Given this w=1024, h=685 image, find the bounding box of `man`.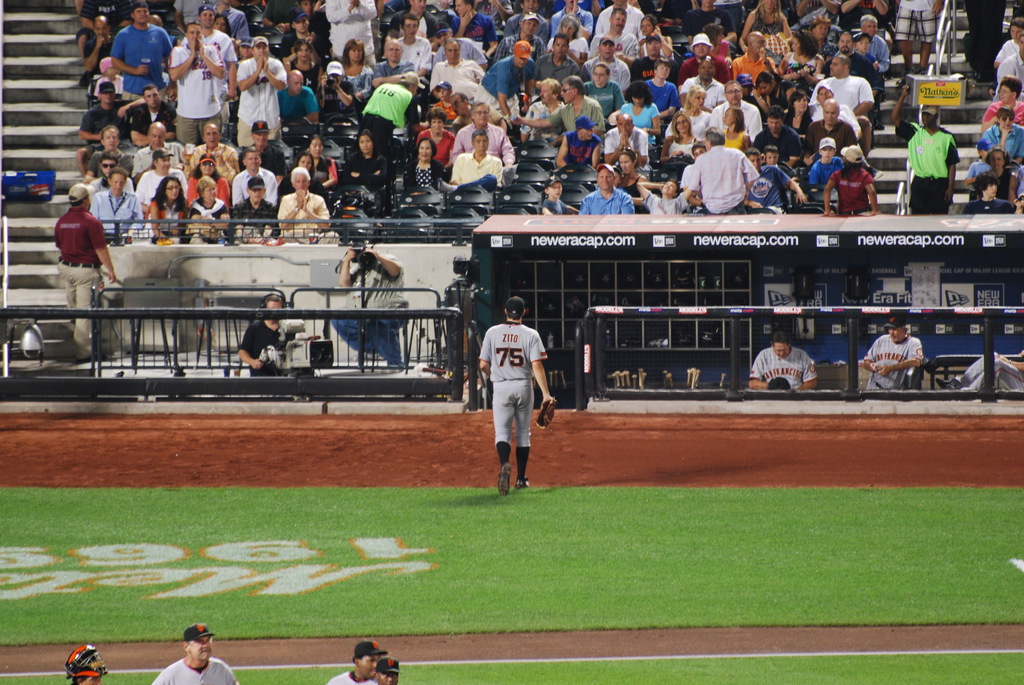
961/171/1017/216.
